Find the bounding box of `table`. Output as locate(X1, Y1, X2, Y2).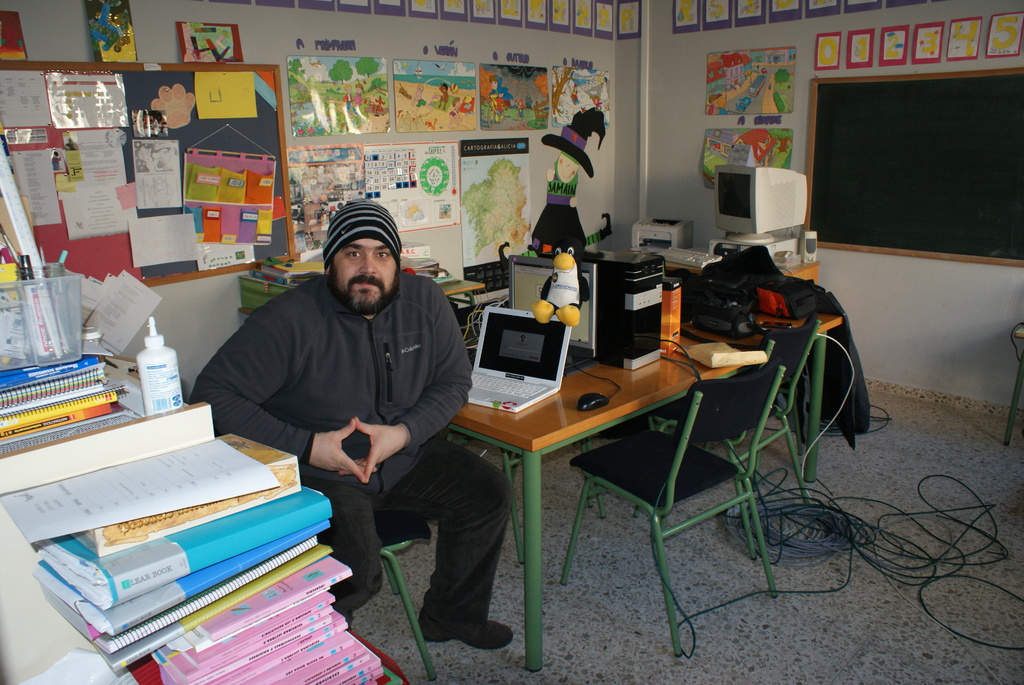
locate(447, 233, 846, 665).
